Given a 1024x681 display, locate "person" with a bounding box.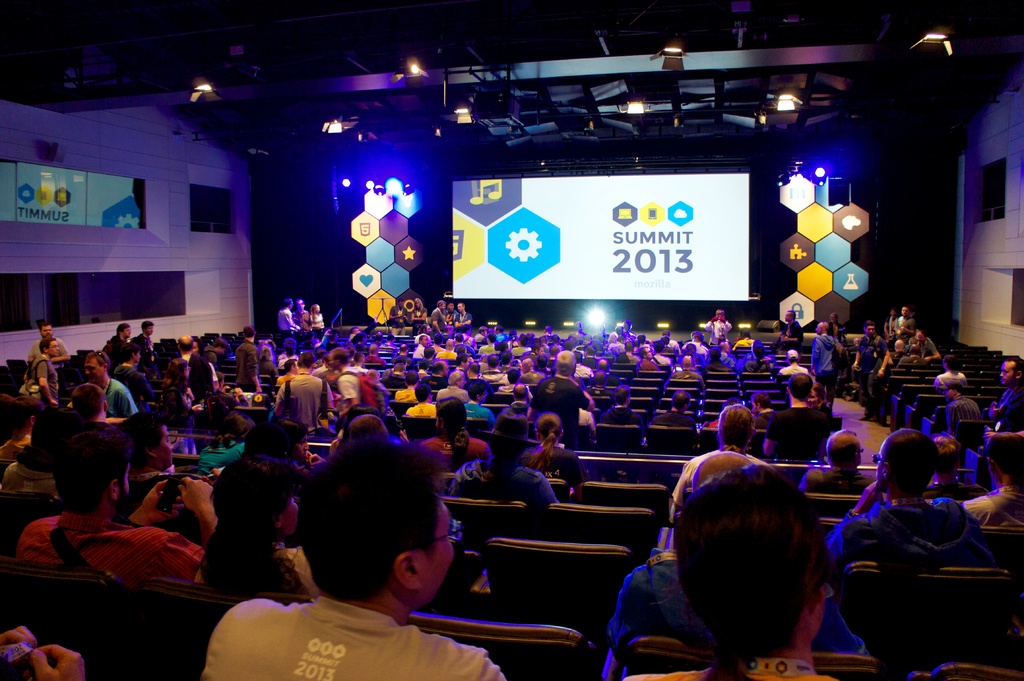
Located: [886, 301, 921, 339].
